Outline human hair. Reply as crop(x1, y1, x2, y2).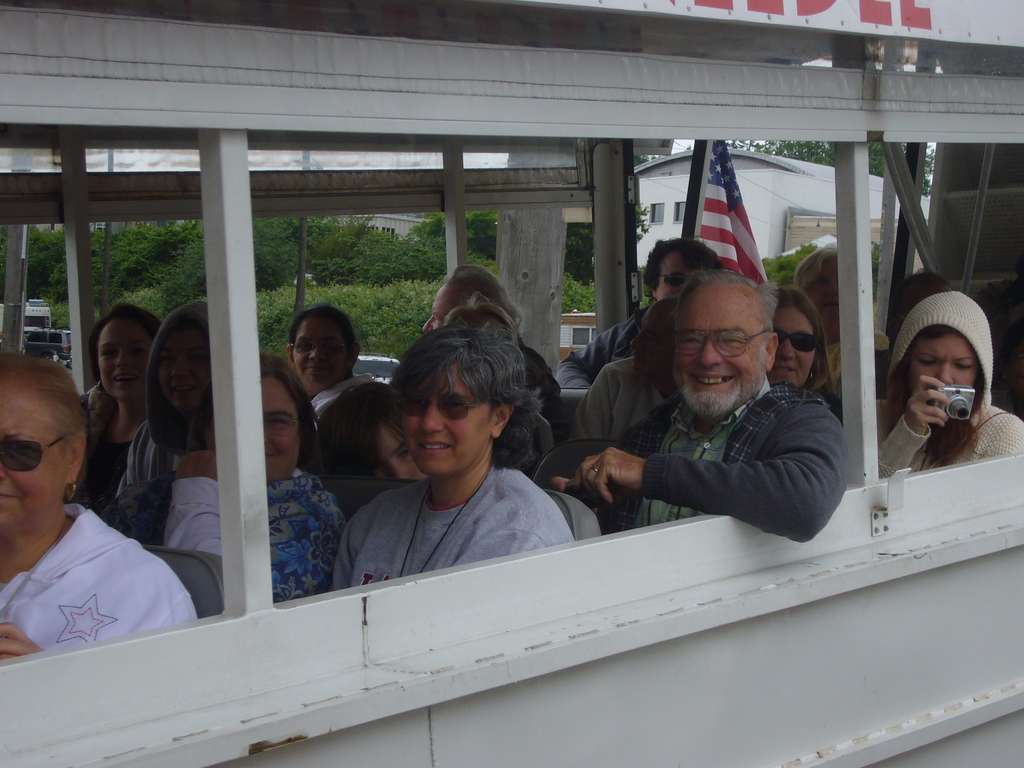
crop(677, 266, 776, 333).
